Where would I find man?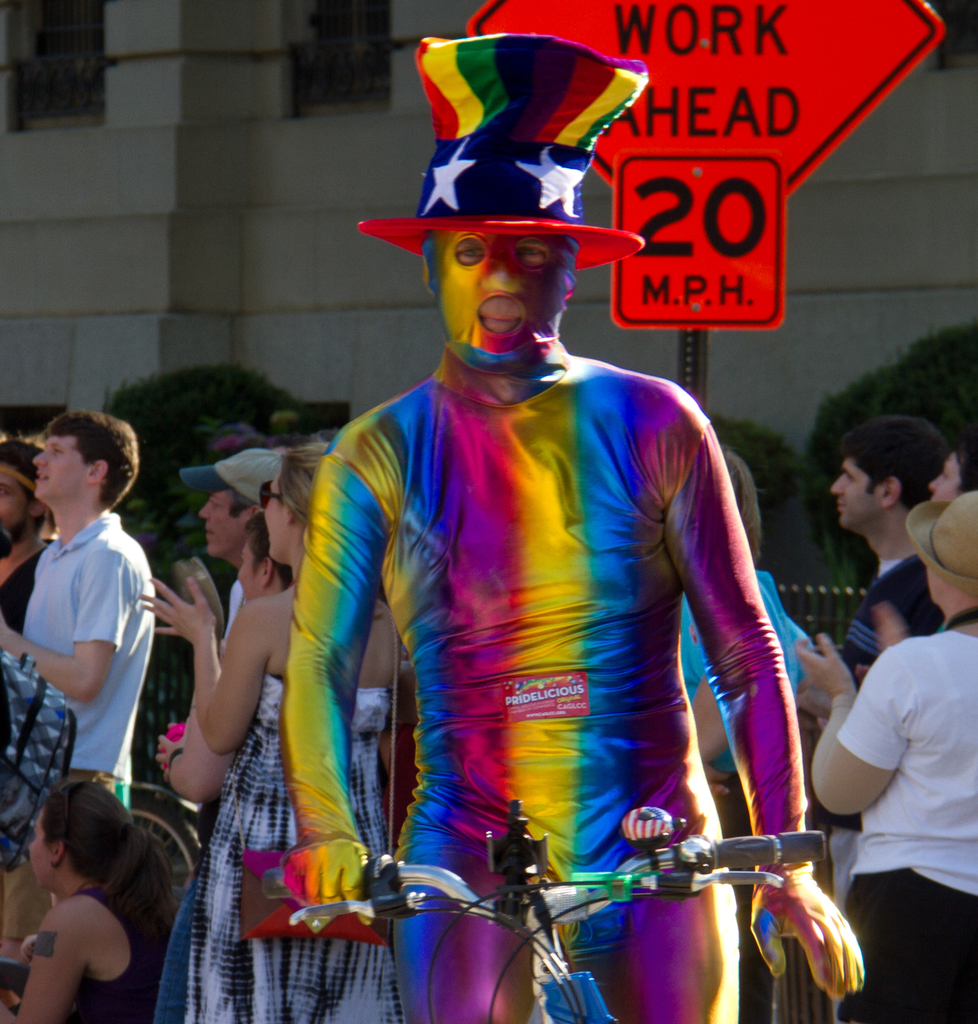
At 931:420:977:497.
